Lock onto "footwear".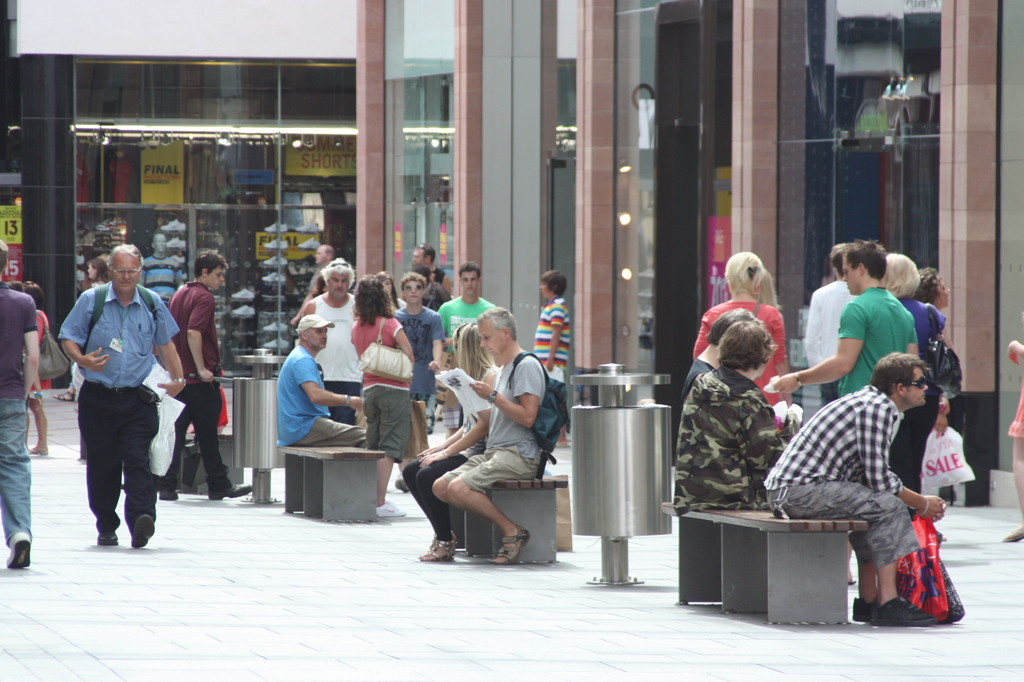
Locked: box(378, 502, 404, 515).
